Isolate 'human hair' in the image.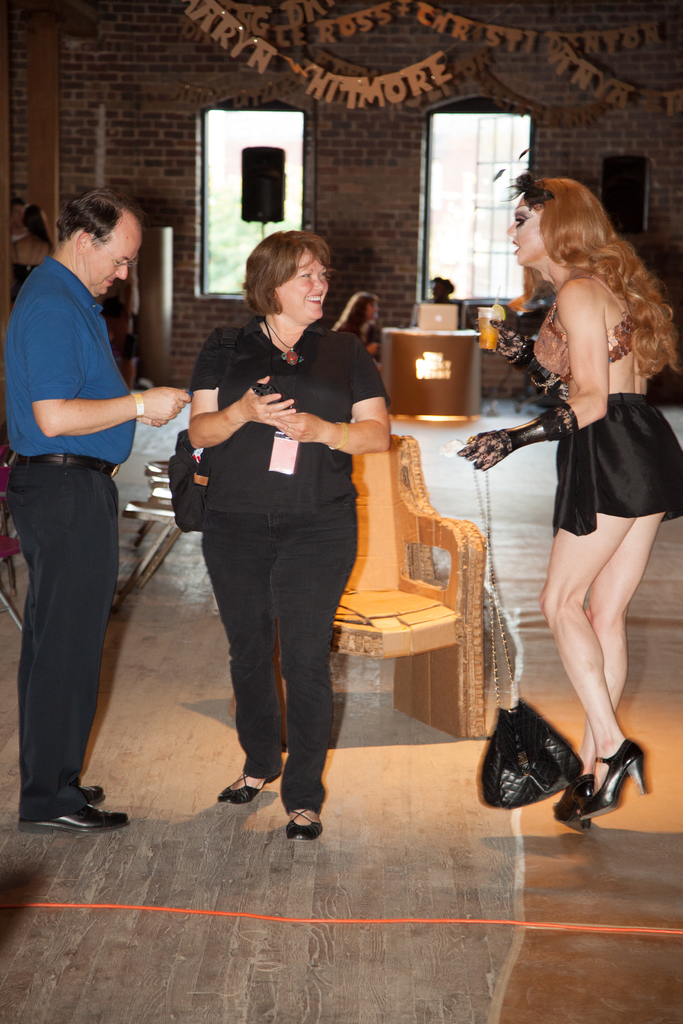
Isolated region: 52/182/141/247.
